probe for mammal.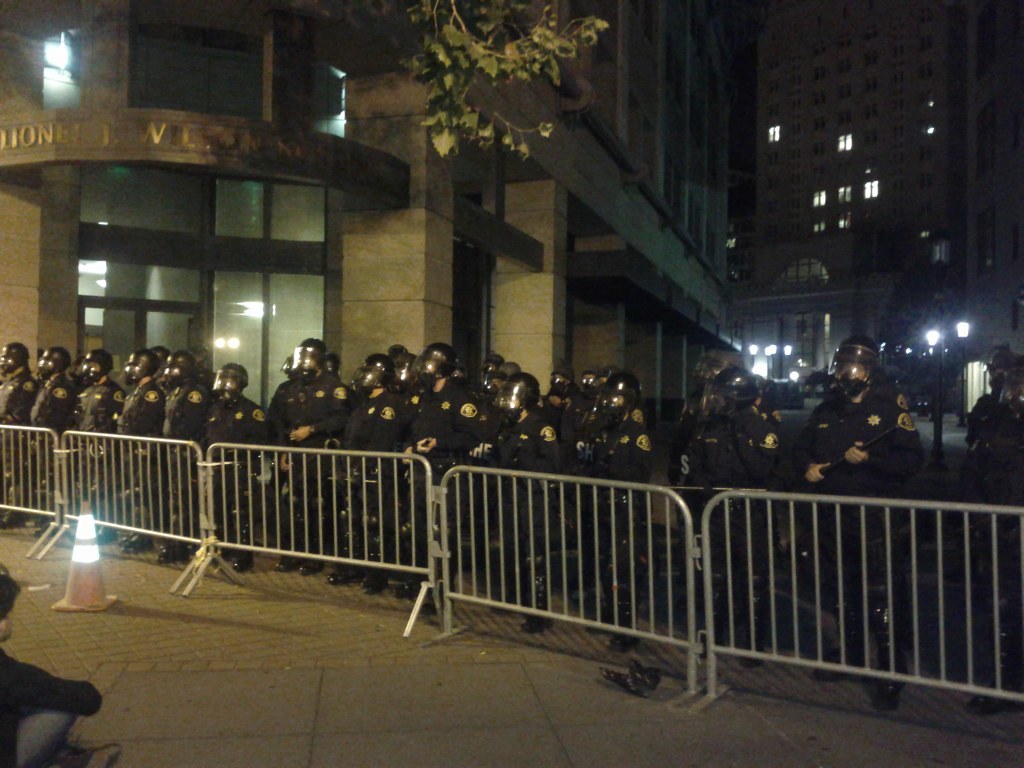
Probe result: select_region(117, 344, 171, 547).
